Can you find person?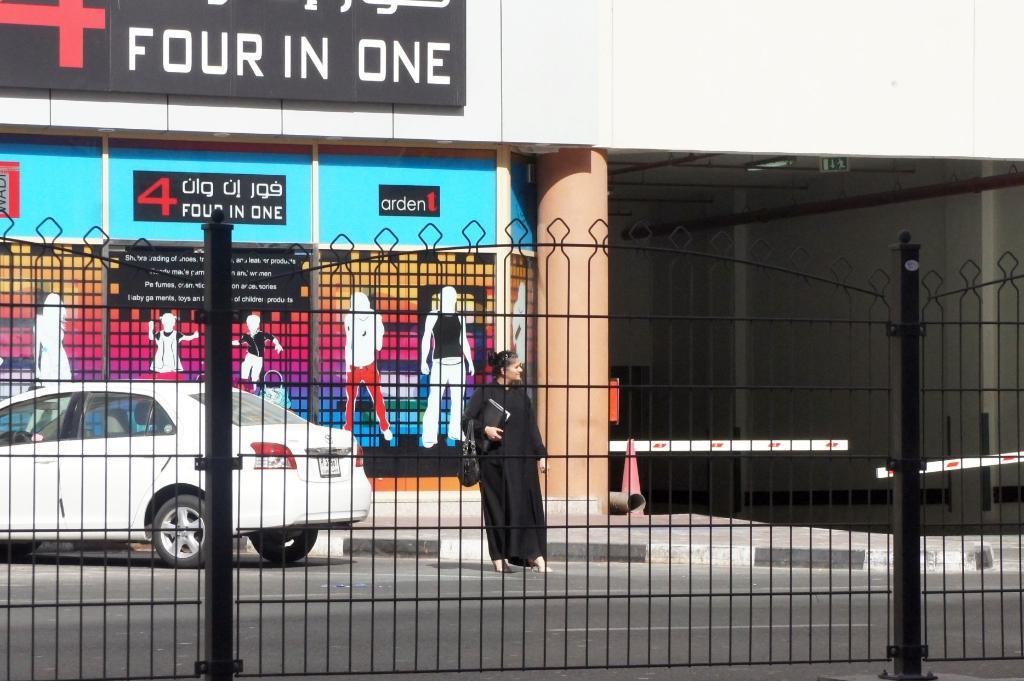
Yes, bounding box: x1=227, y1=314, x2=285, y2=389.
